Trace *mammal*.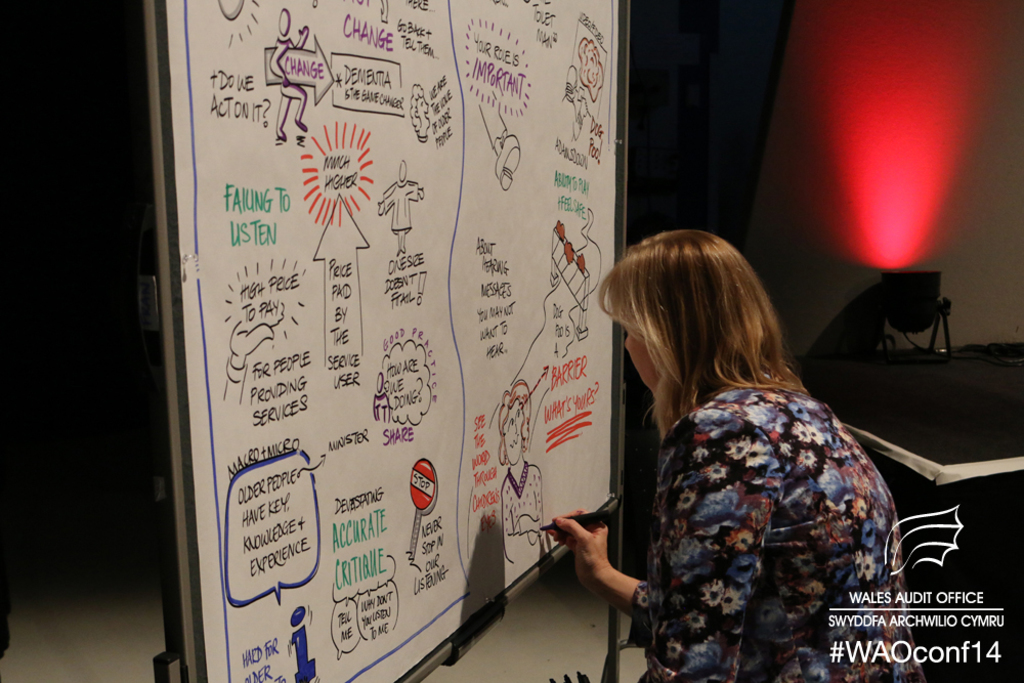
Traced to (left=565, top=218, right=900, bottom=680).
